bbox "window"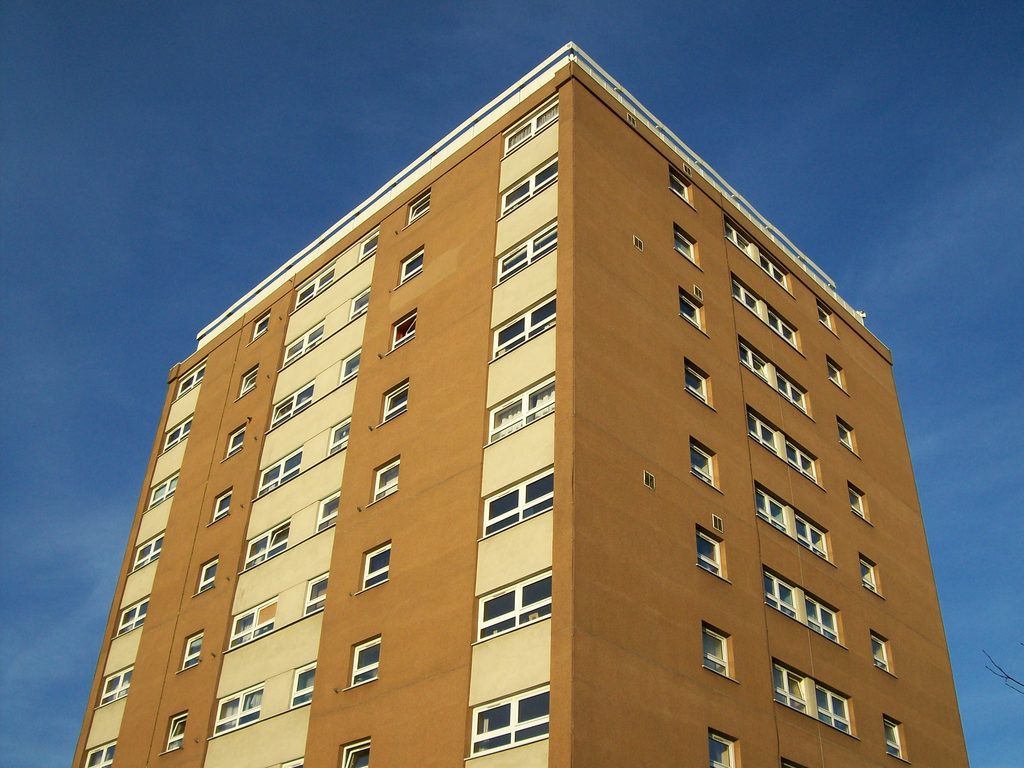
<box>124,527,163,574</box>
